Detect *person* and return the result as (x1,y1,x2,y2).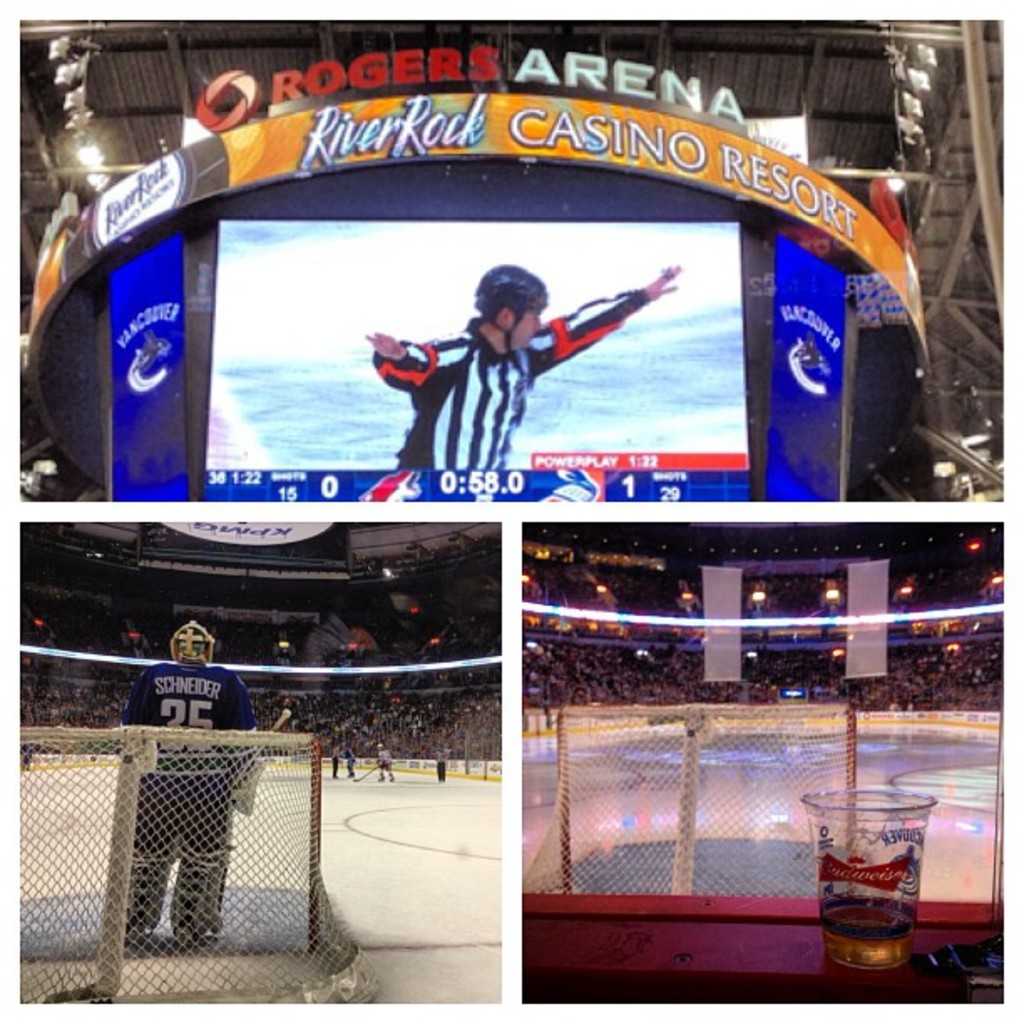
(363,264,683,470).
